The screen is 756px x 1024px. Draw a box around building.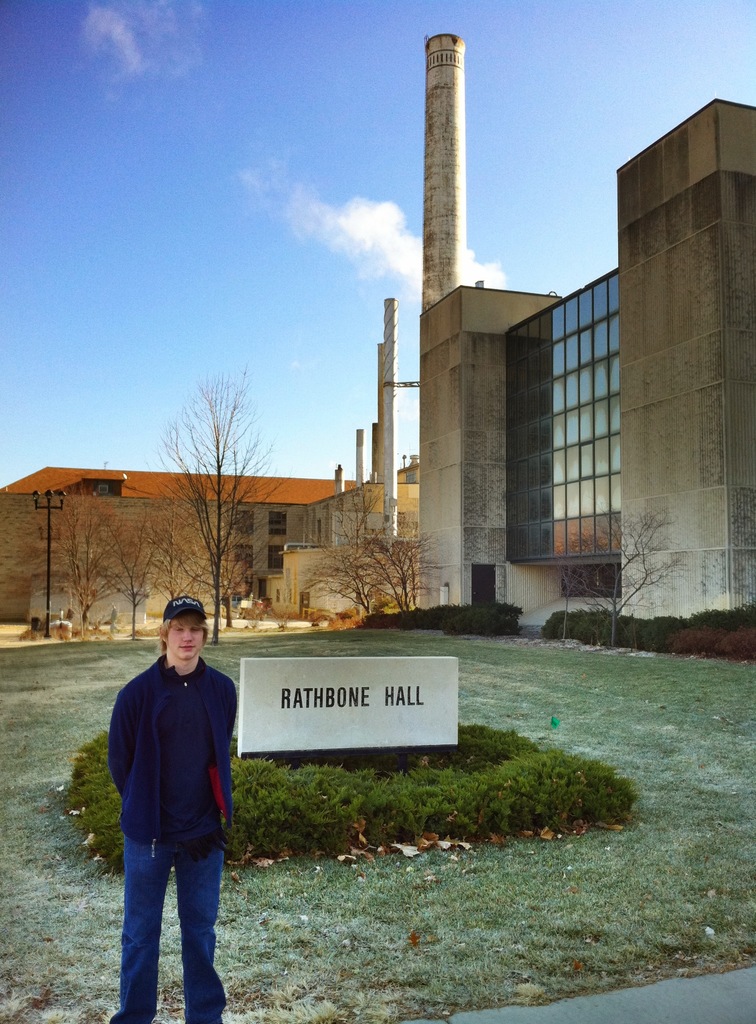
rect(0, 460, 421, 627).
